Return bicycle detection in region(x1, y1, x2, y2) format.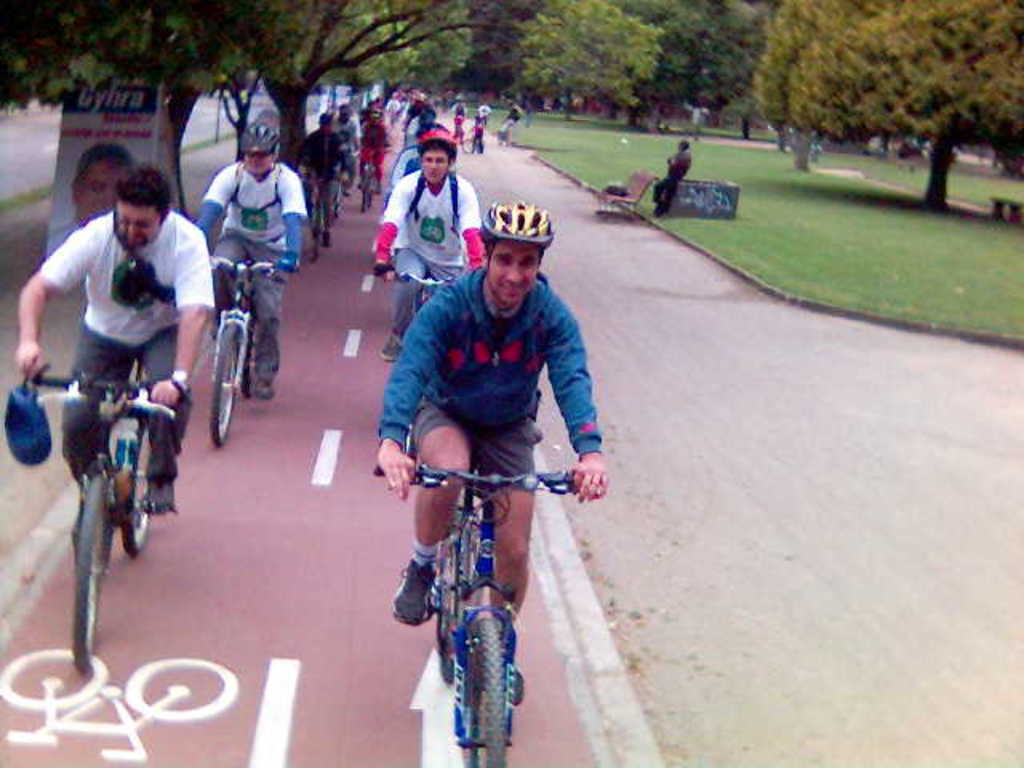
region(317, 162, 339, 243).
